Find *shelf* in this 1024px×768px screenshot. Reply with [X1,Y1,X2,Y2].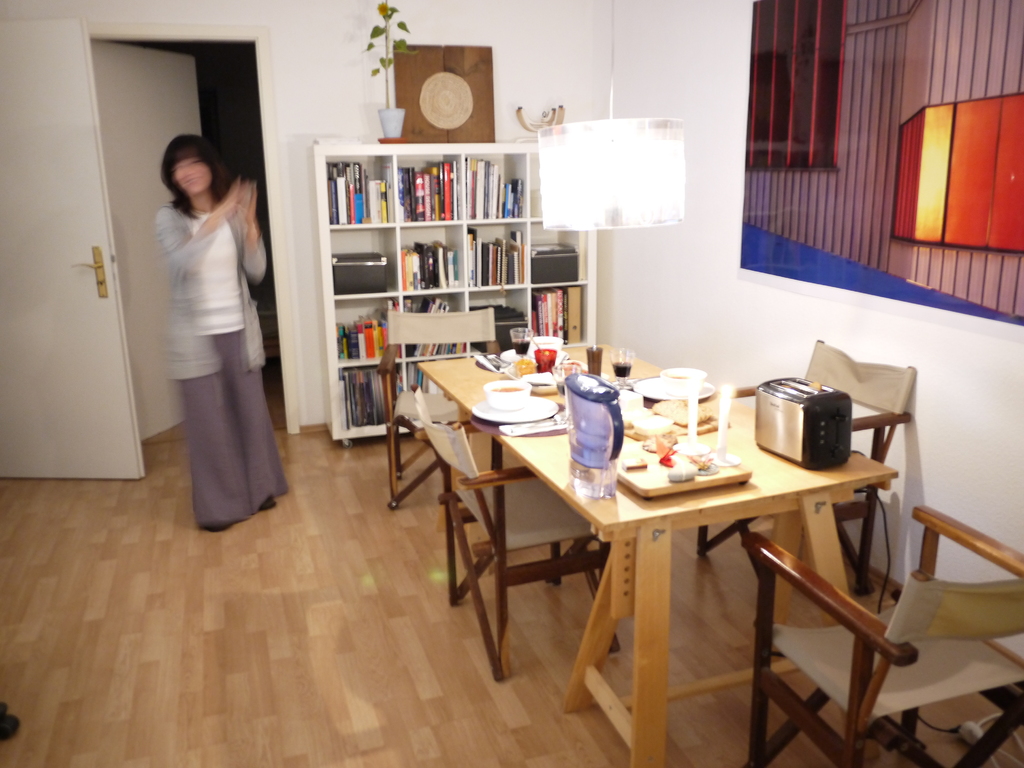
[337,361,405,438].
